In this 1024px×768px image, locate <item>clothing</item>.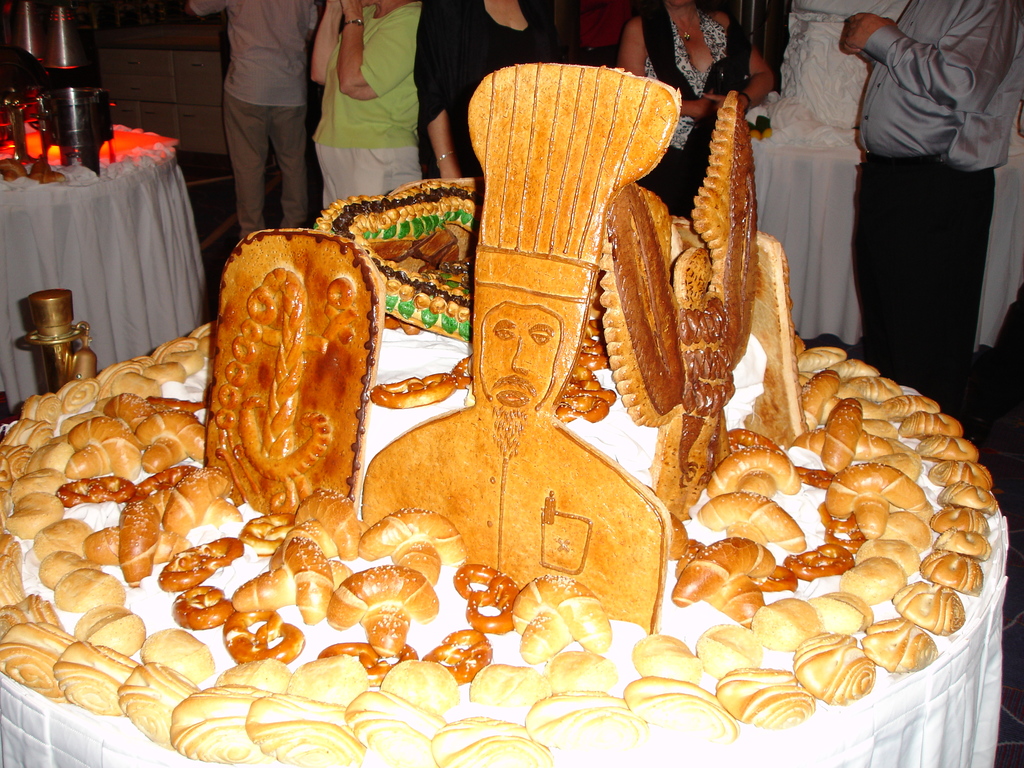
Bounding box: [638, 0, 732, 205].
